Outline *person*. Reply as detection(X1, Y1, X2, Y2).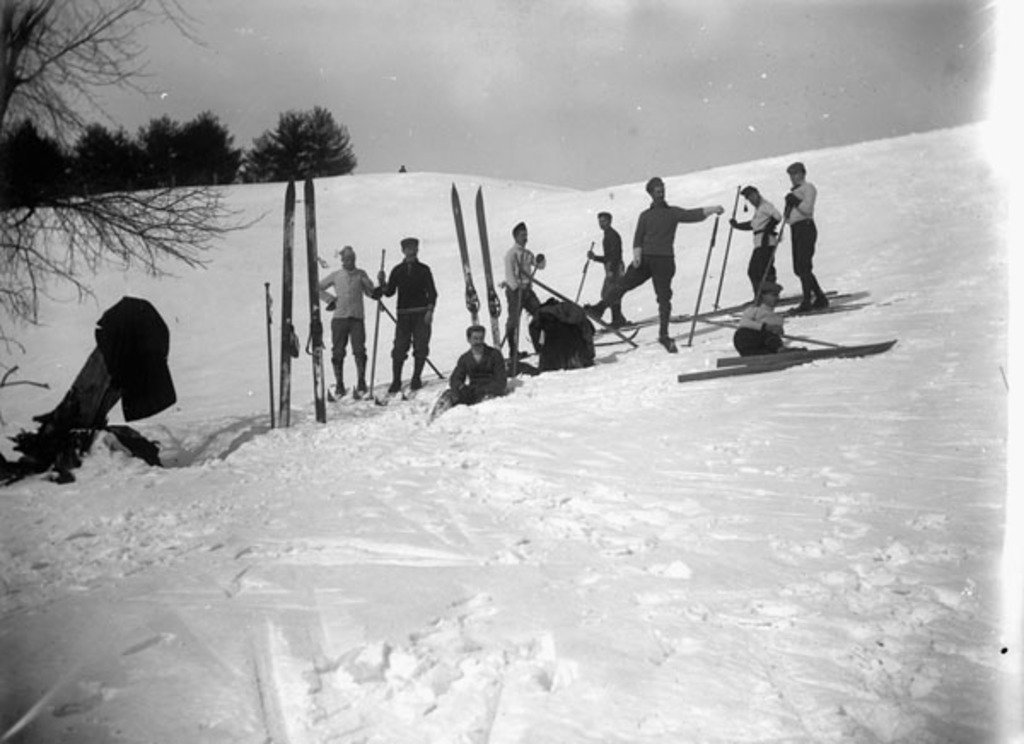
detection(580, 174, 729, 357).
